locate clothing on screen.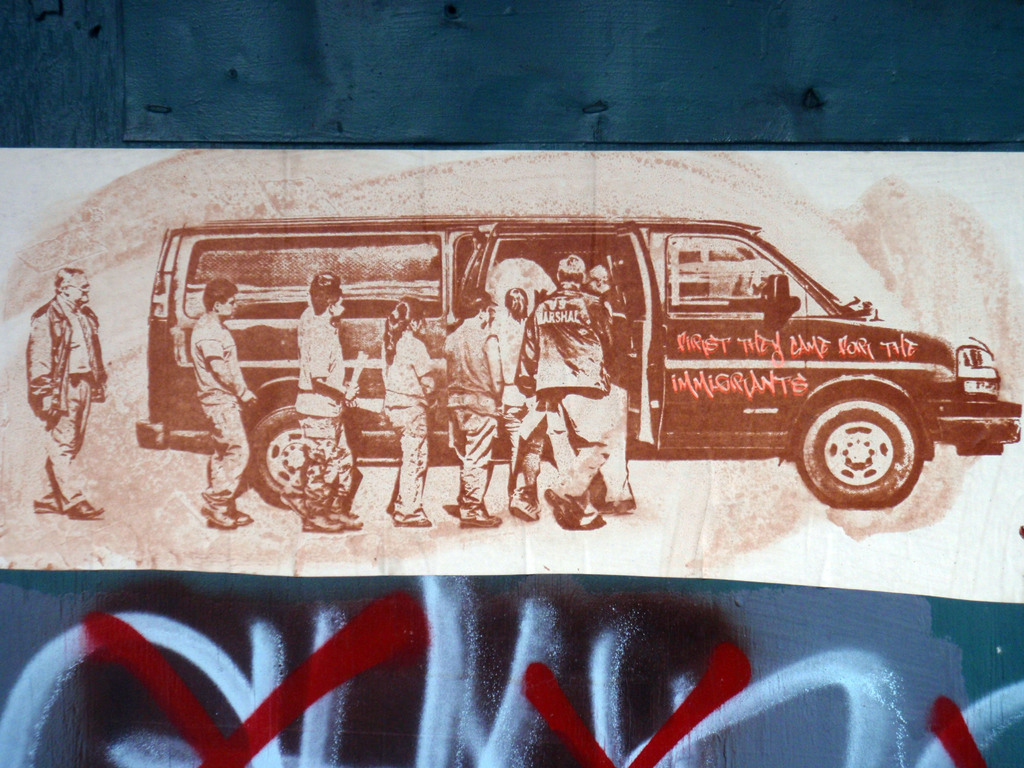
On screen at 440, 316, 501, 509.
